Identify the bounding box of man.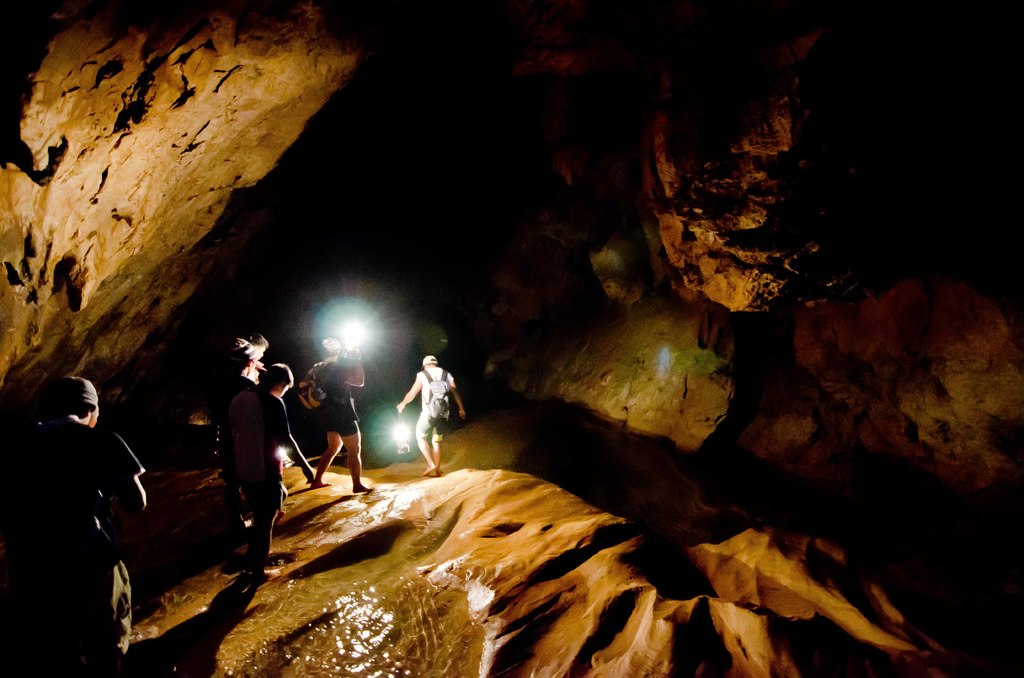
(x1=18, y1=369, x2=142, y2=633).
